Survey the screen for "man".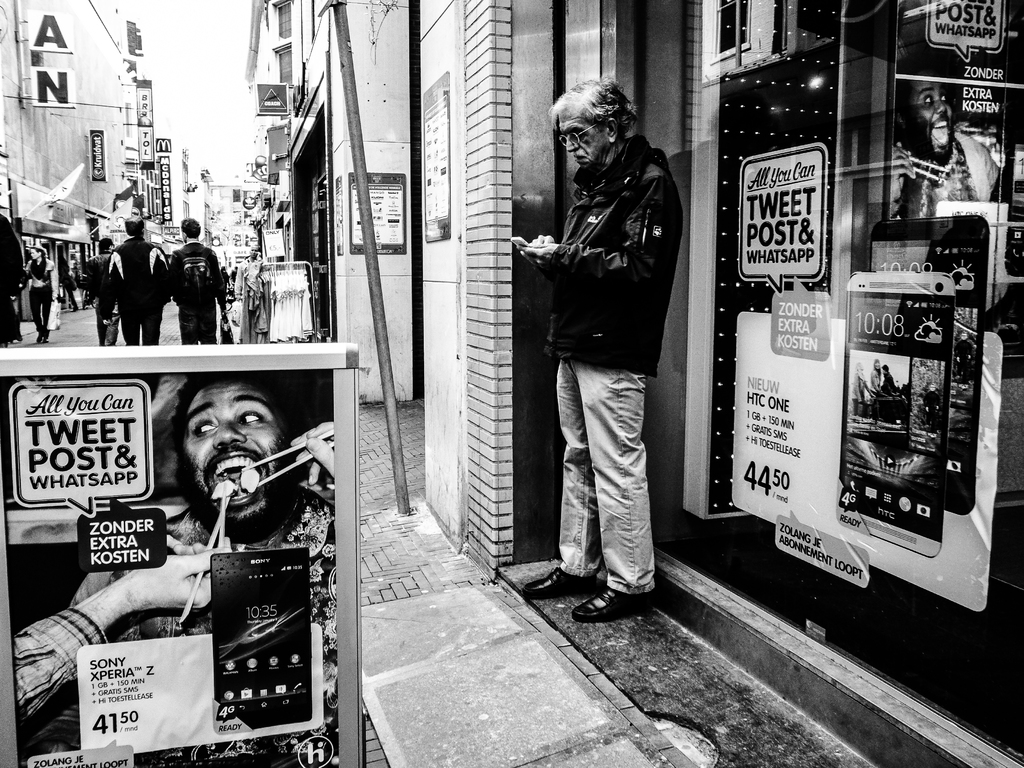
Survey found: x1=104 y1=212 x2=177 y2=343.
